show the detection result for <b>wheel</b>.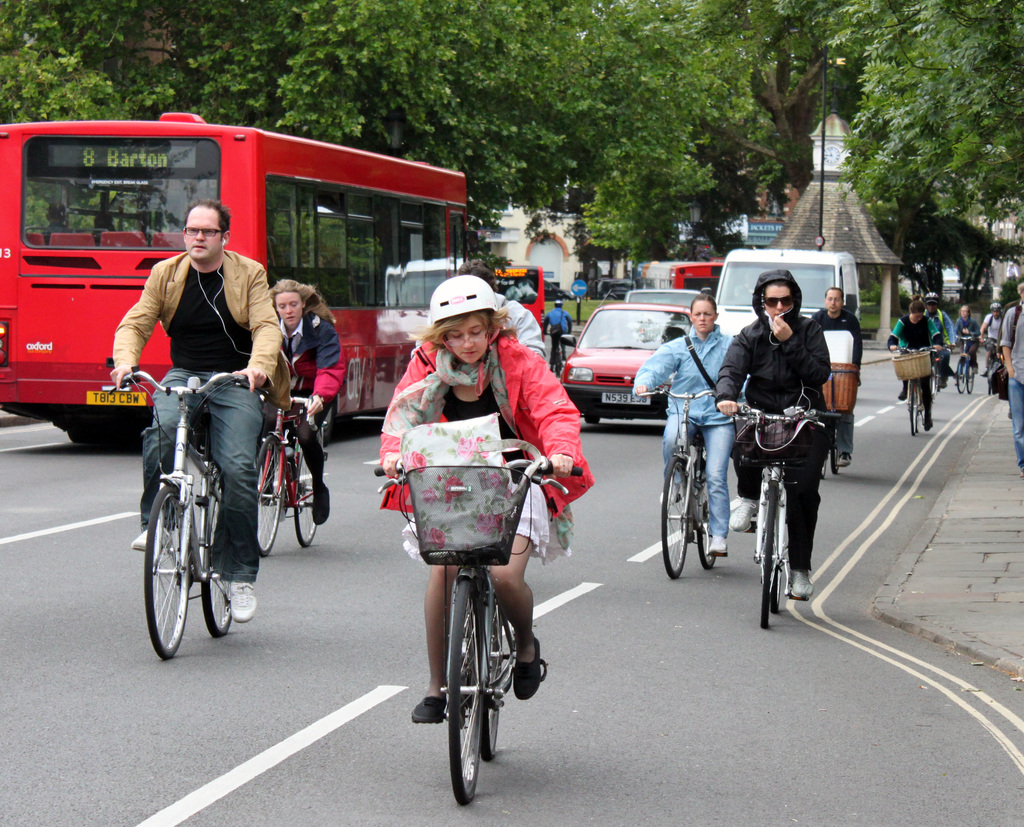
select_region(771, 569, 783, 610).
